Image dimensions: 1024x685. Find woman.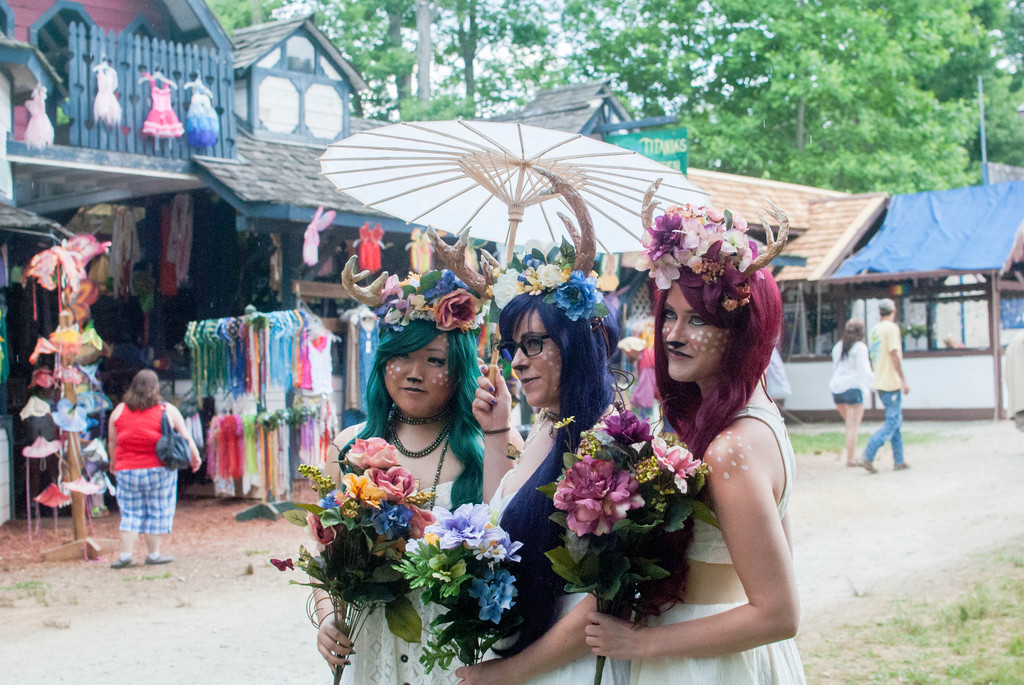
Rect(106, 366, 201, 570).
